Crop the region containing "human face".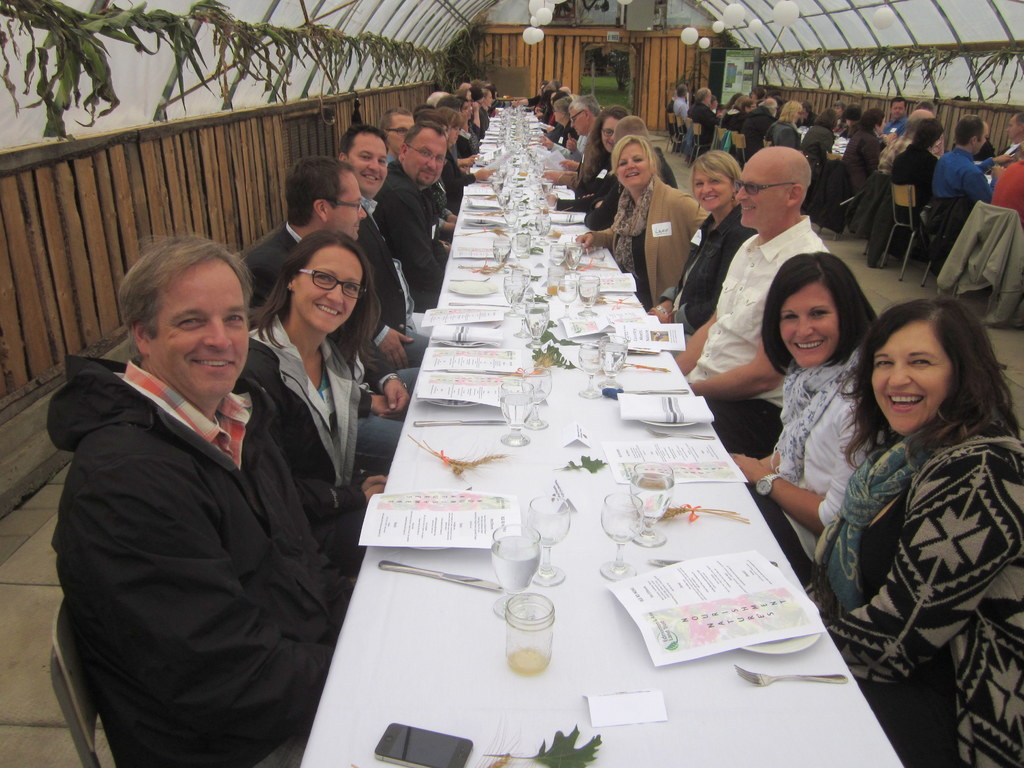
Crop region: (x1=618, y1=143, x2=650, y2=183).
